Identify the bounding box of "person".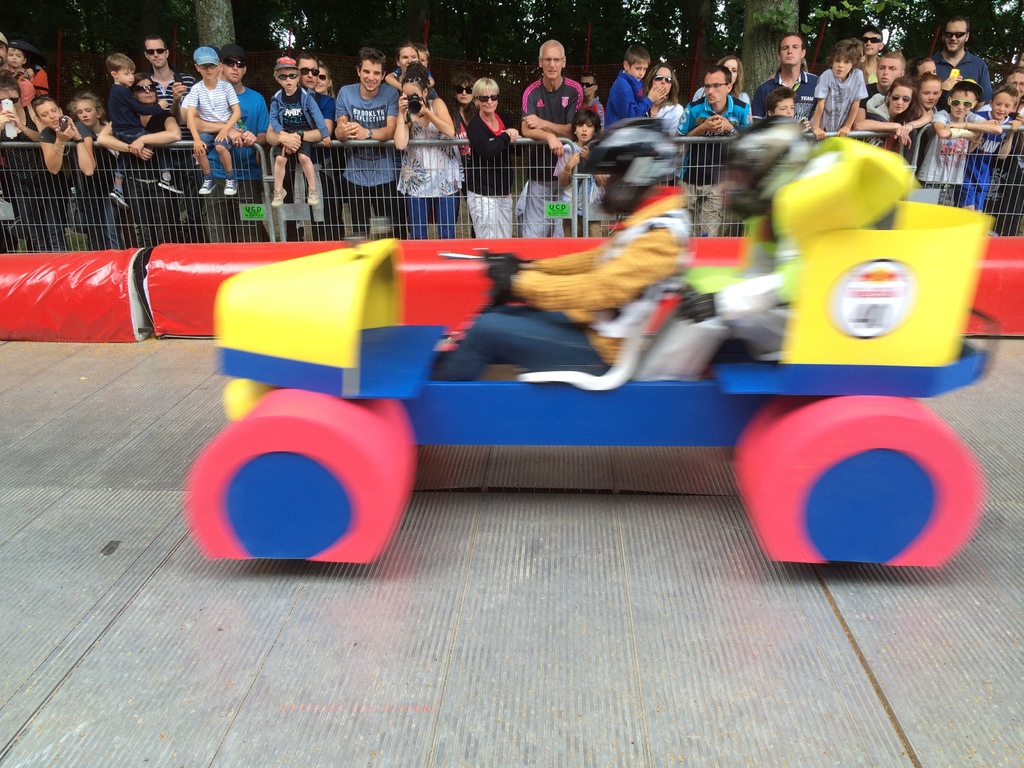
left=929, top=13, right=997, bottom=102.
